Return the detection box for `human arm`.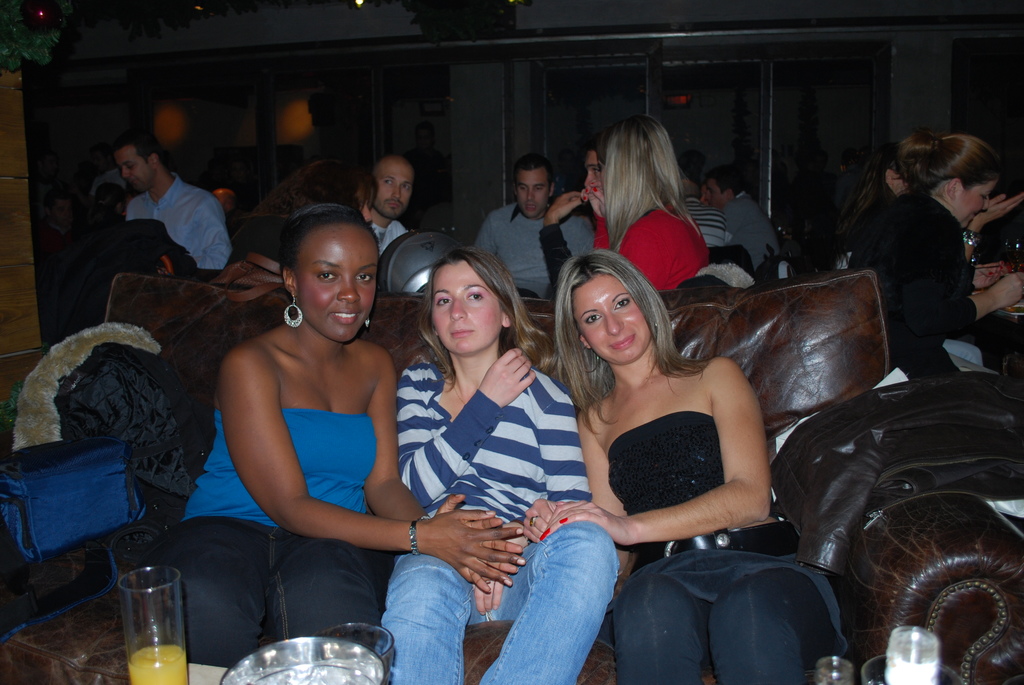
Rect(580, 184, 612, 252).
